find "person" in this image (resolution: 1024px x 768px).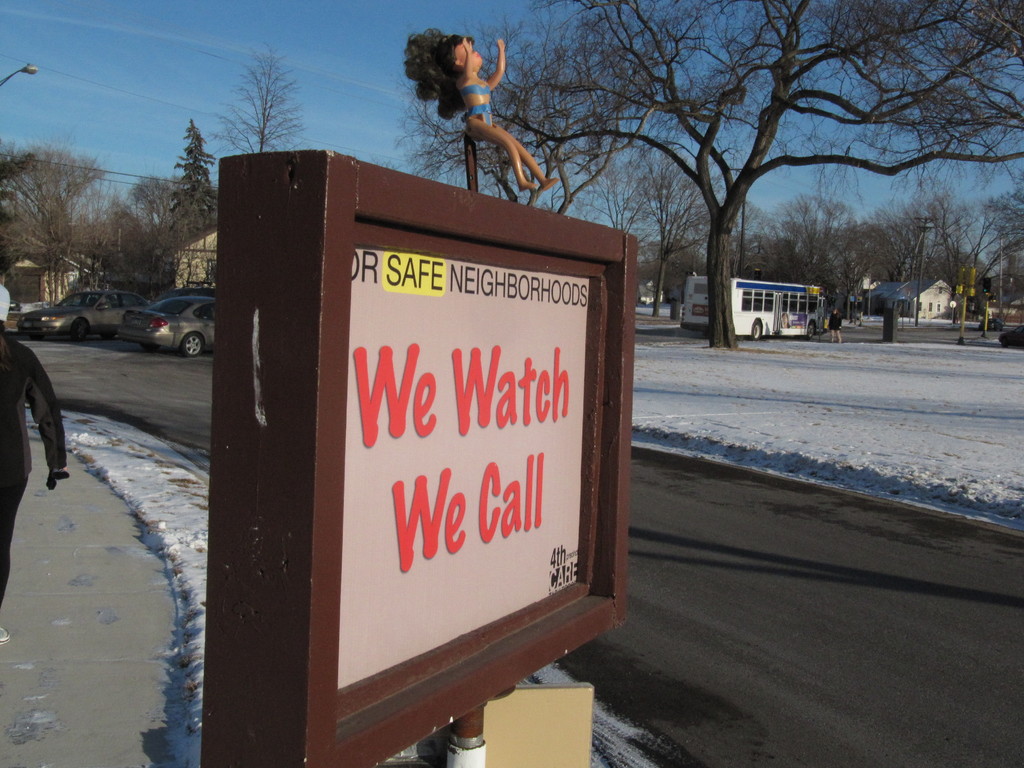
830, 308, 844, 346.
